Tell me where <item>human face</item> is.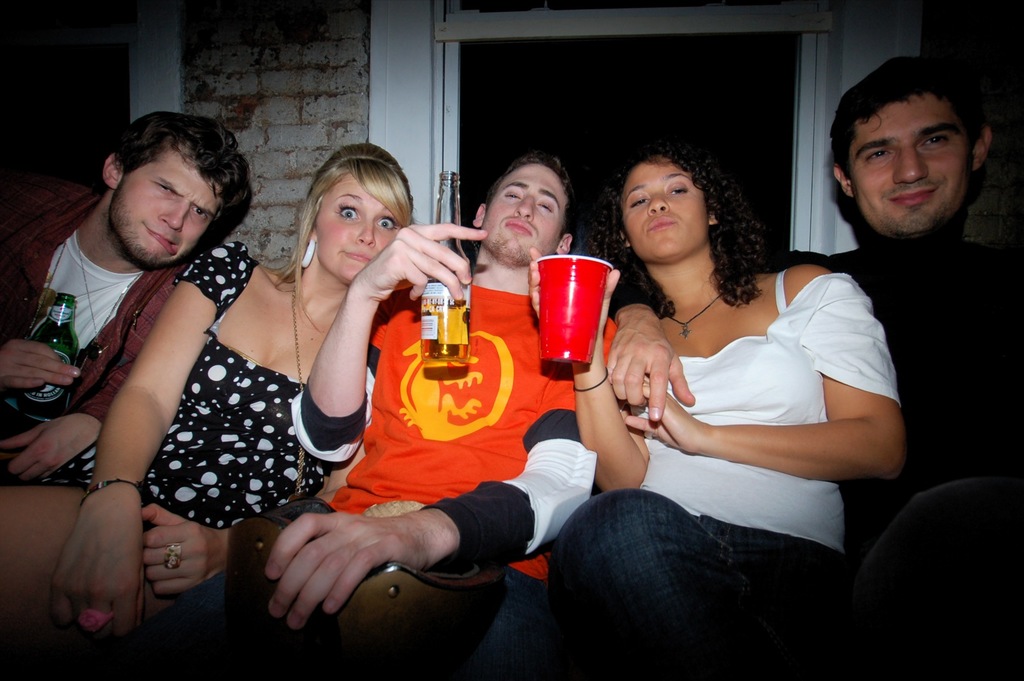
<item>human face</item> is at 319,172,397,280.
